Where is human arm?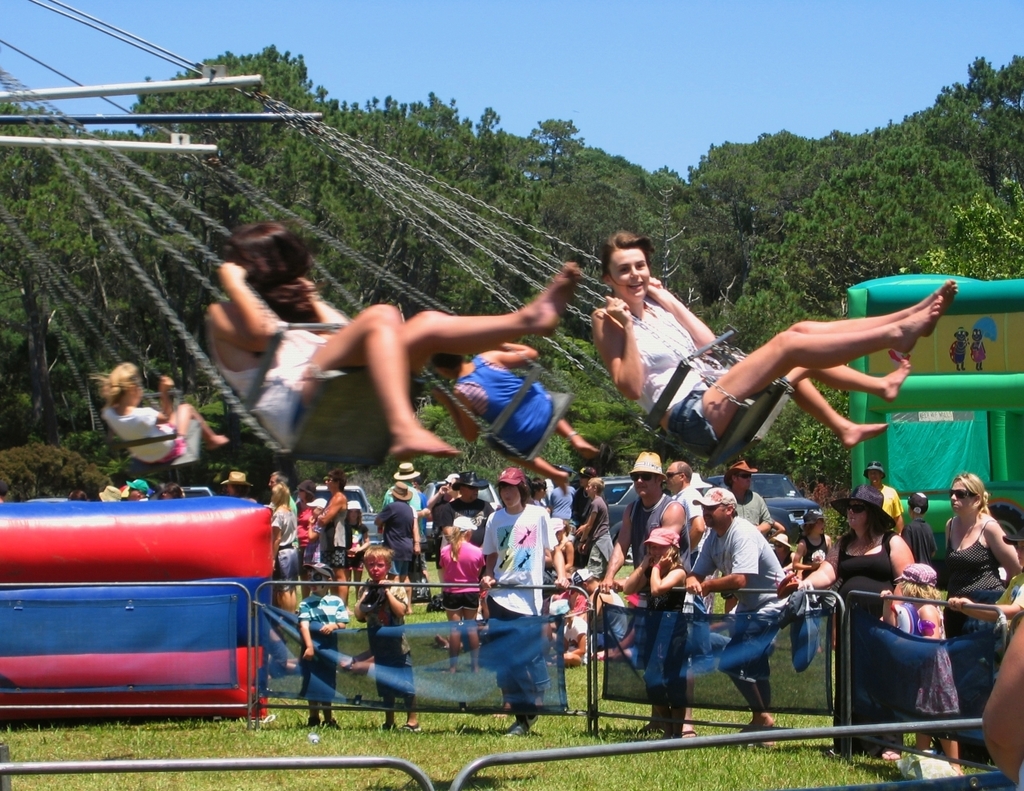
{"left": 965, "top": 519, "right": 1012, "bottom": 596}.
